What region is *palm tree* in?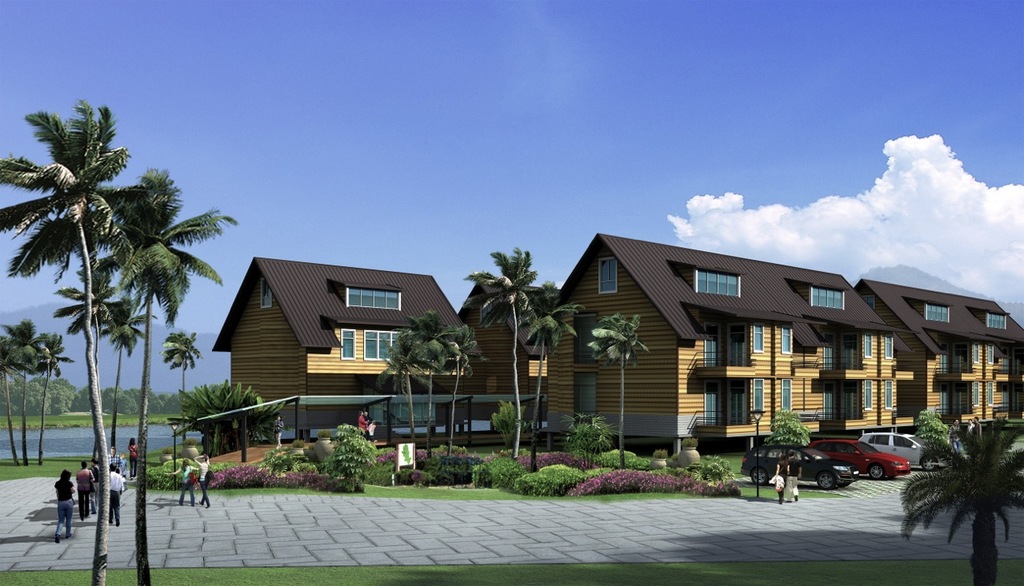
bbox(586, 309, 653, 461).
